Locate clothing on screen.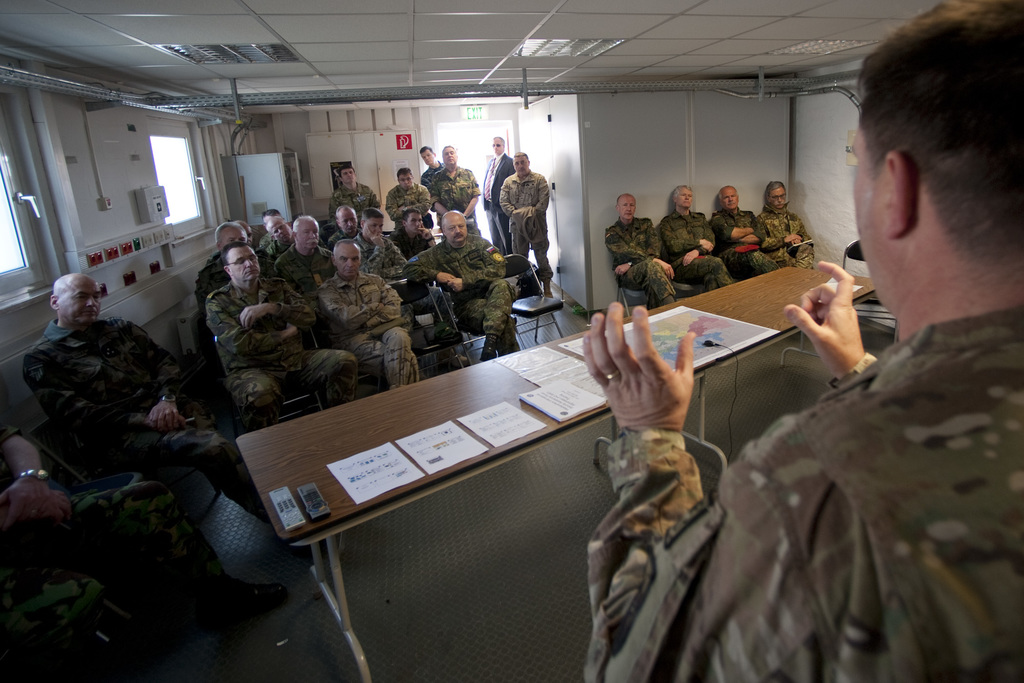
On screen at (602, 220, 672, 308).
